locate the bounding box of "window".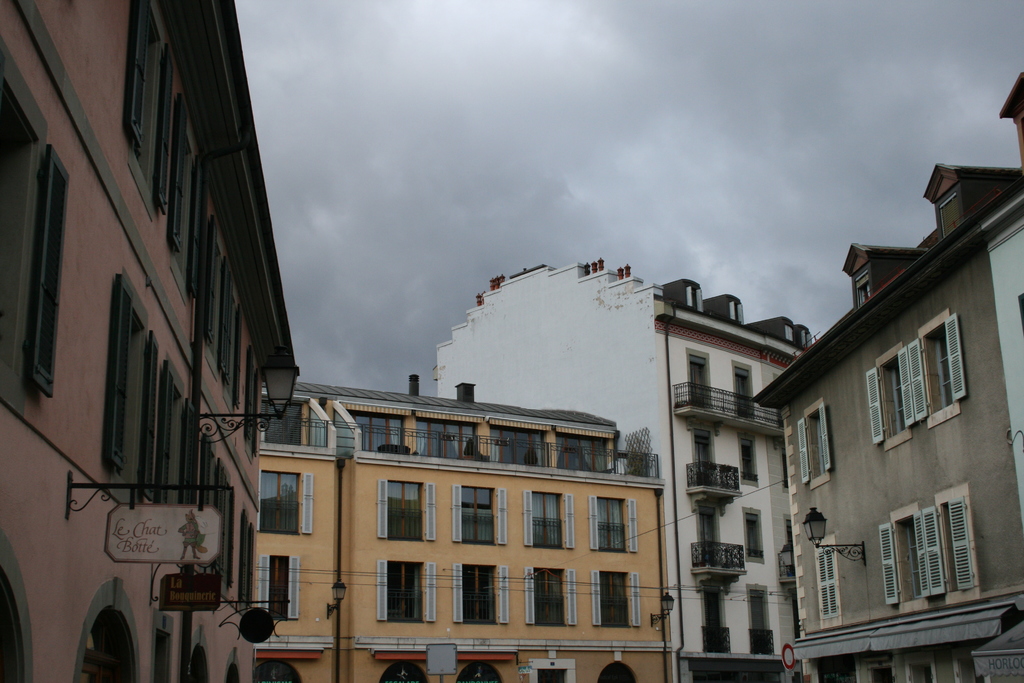
Bounding box: x1=454 y1=481 x2=500 y2=545.
